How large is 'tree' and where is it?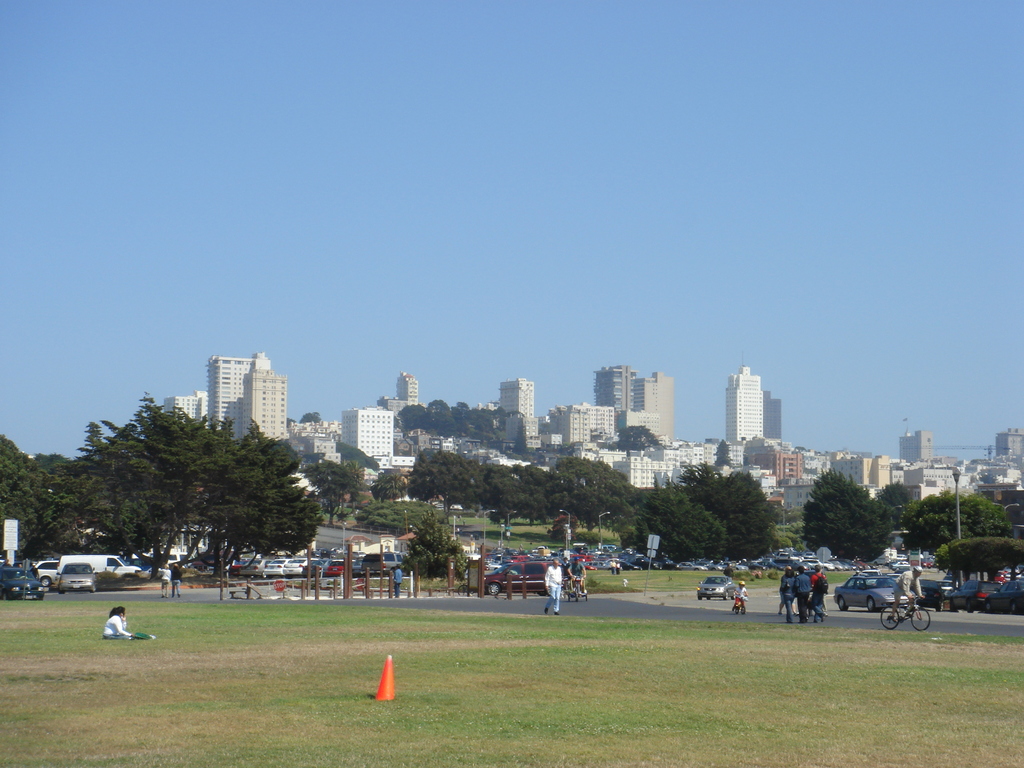
Bounding box: select_region(308, 452, 361, 521).
